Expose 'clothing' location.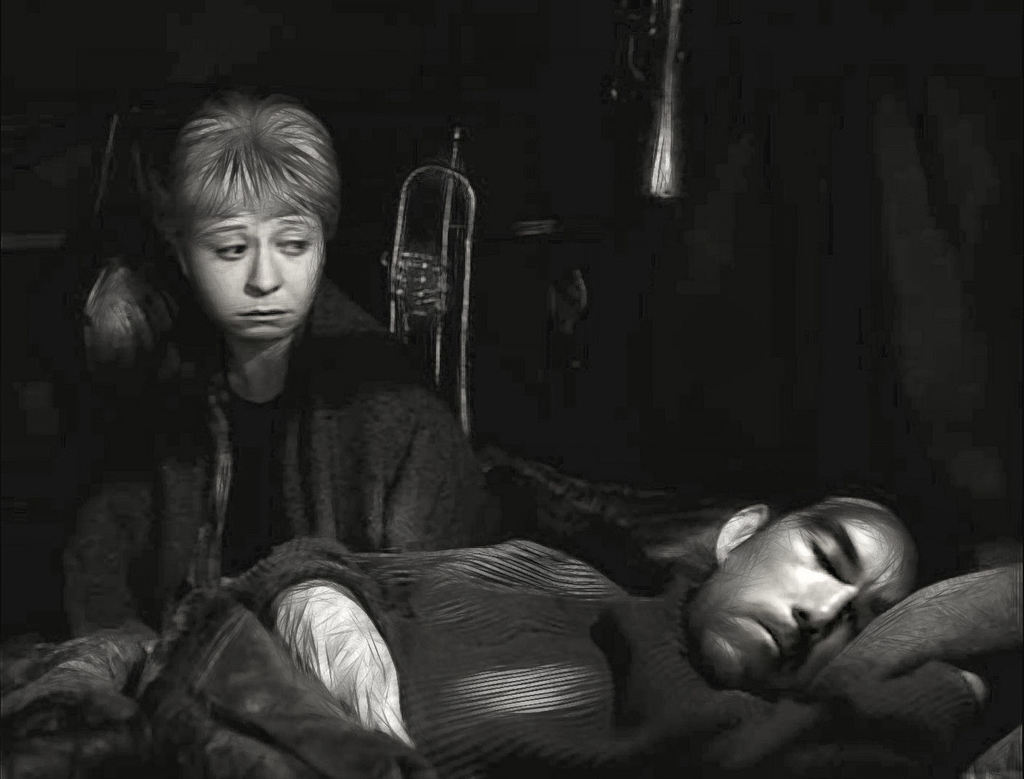
Exposed at 59, 194, 475, 651.
